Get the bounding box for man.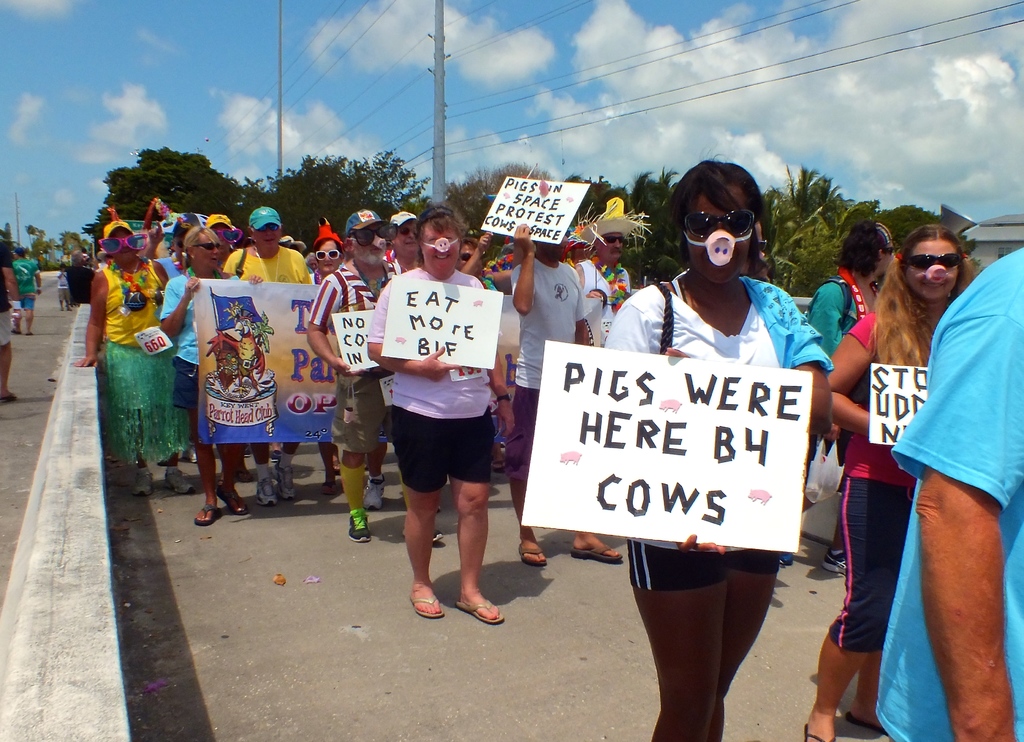
(left=502, top=221, right=625, bottom=566).
